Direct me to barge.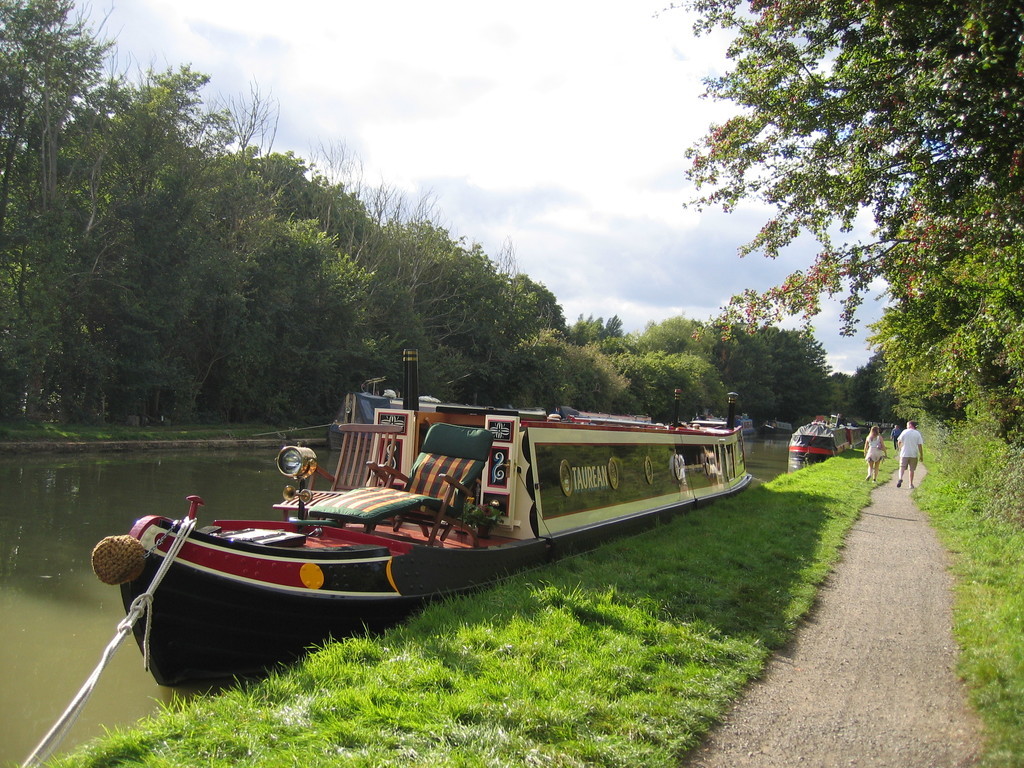
Direction: {"left": 787, "top": 413, "right": 861, "bottom": 470}.
